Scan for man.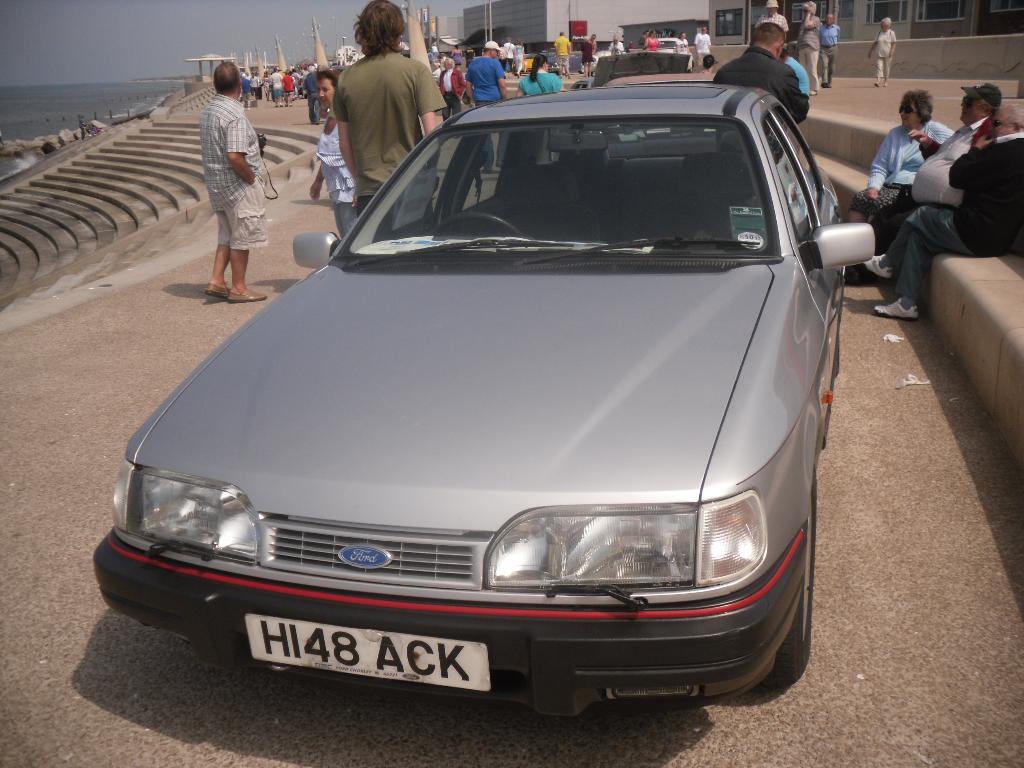
Scan result: 819, 12, 843, 88.
